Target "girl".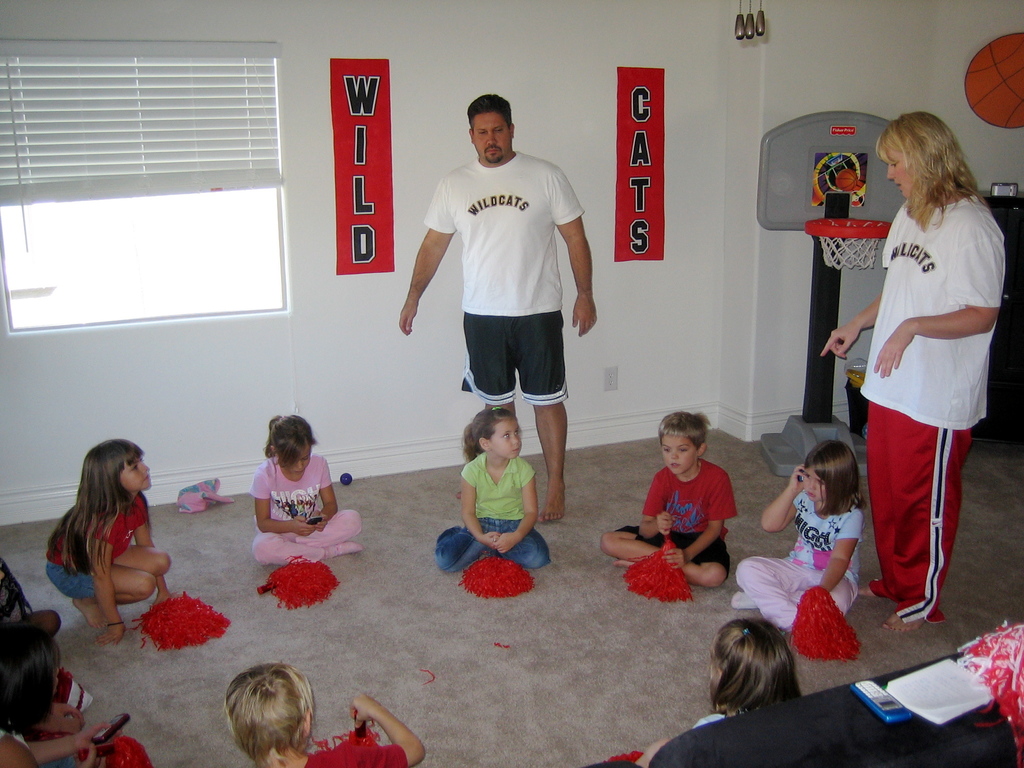
Target region: pyautogui.locateOnScreen(436, 410, 552, 576).
